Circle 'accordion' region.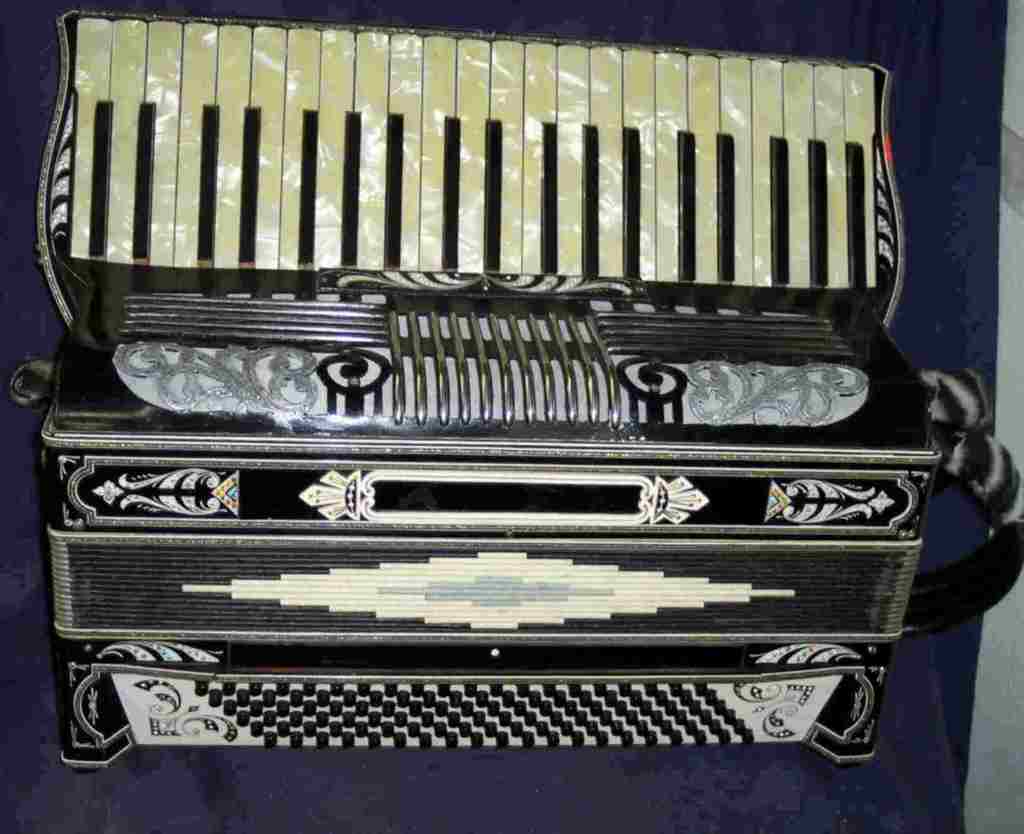
Region: box(7, 0, 951, 766).
